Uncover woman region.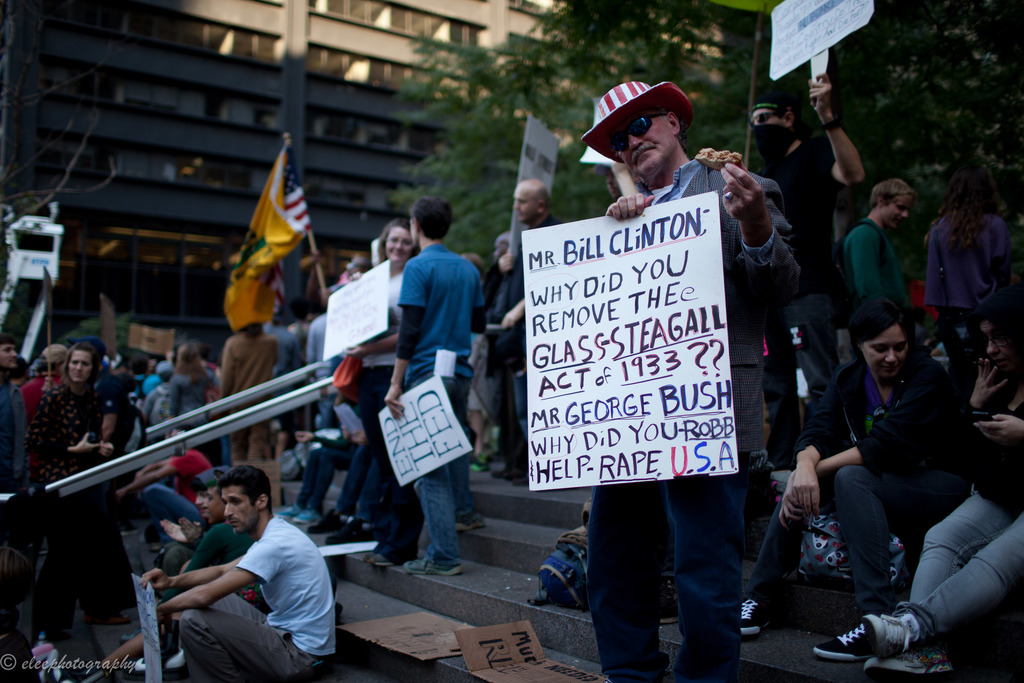
Uncovered: [23,347,104,494].
